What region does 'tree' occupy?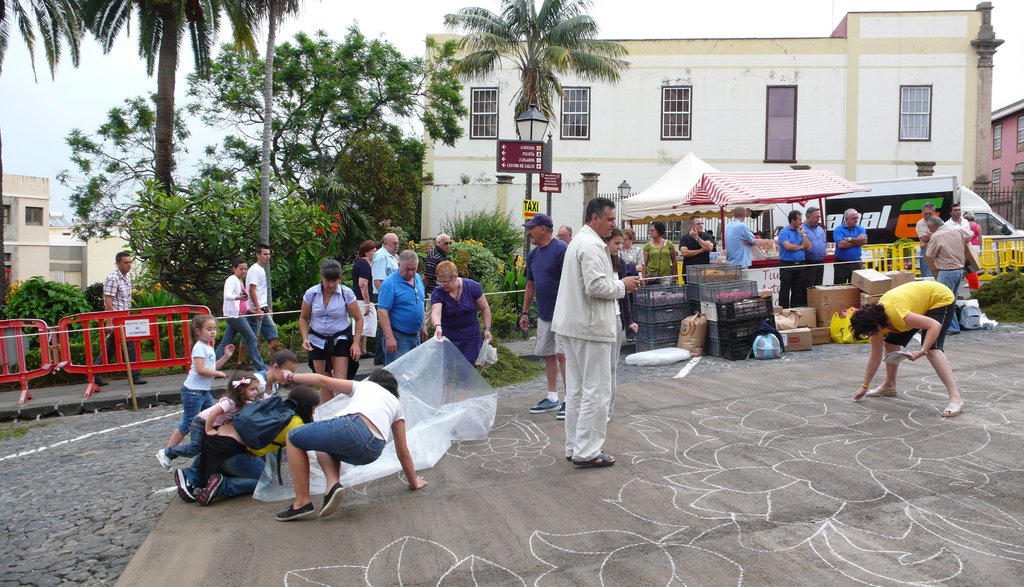
(x1=444, y1=0, x2=625, y2=171).
